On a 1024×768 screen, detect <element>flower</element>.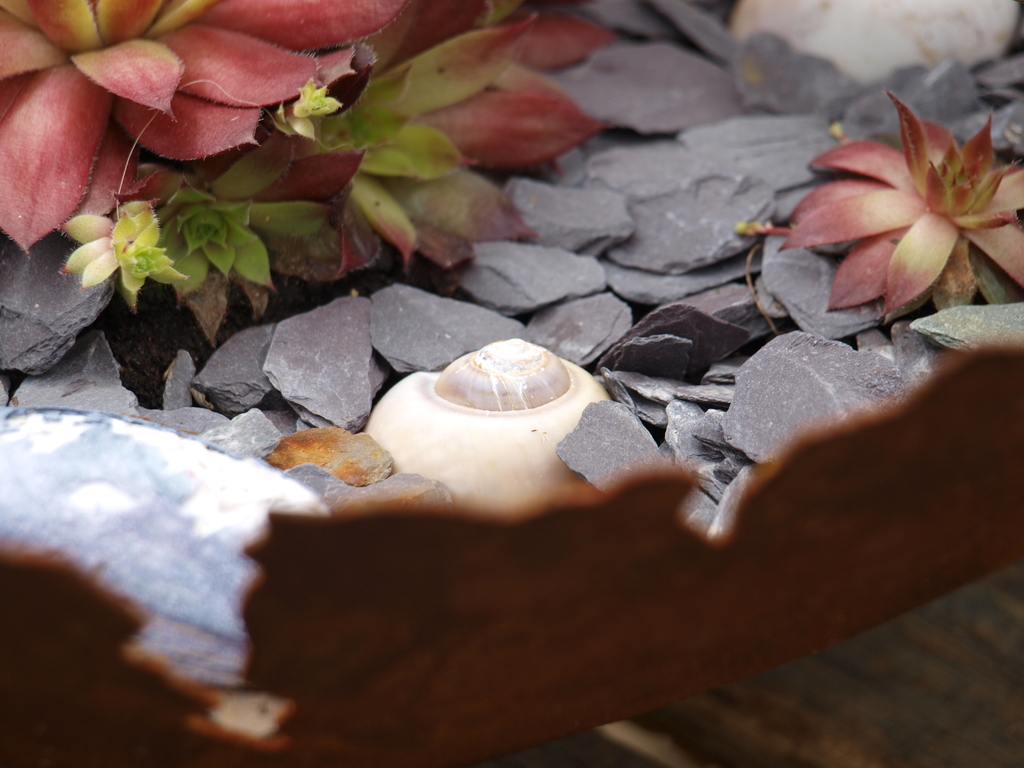
[left=61, top=195, right=188, bottom=296].
